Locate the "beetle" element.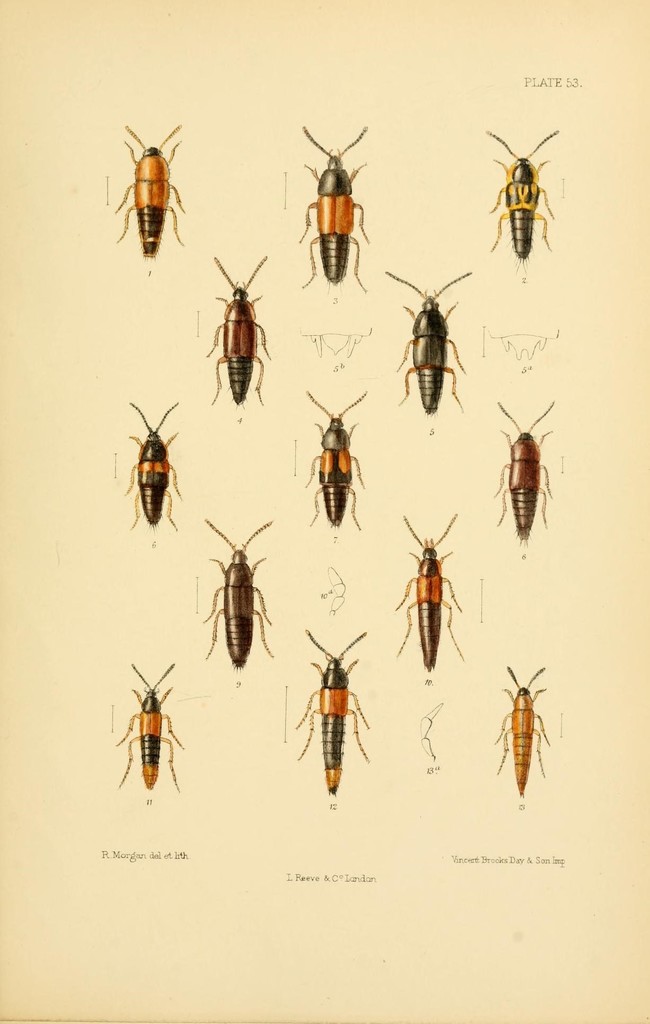
Element bbox: left=496, top=660, right=550, bottom=797.
